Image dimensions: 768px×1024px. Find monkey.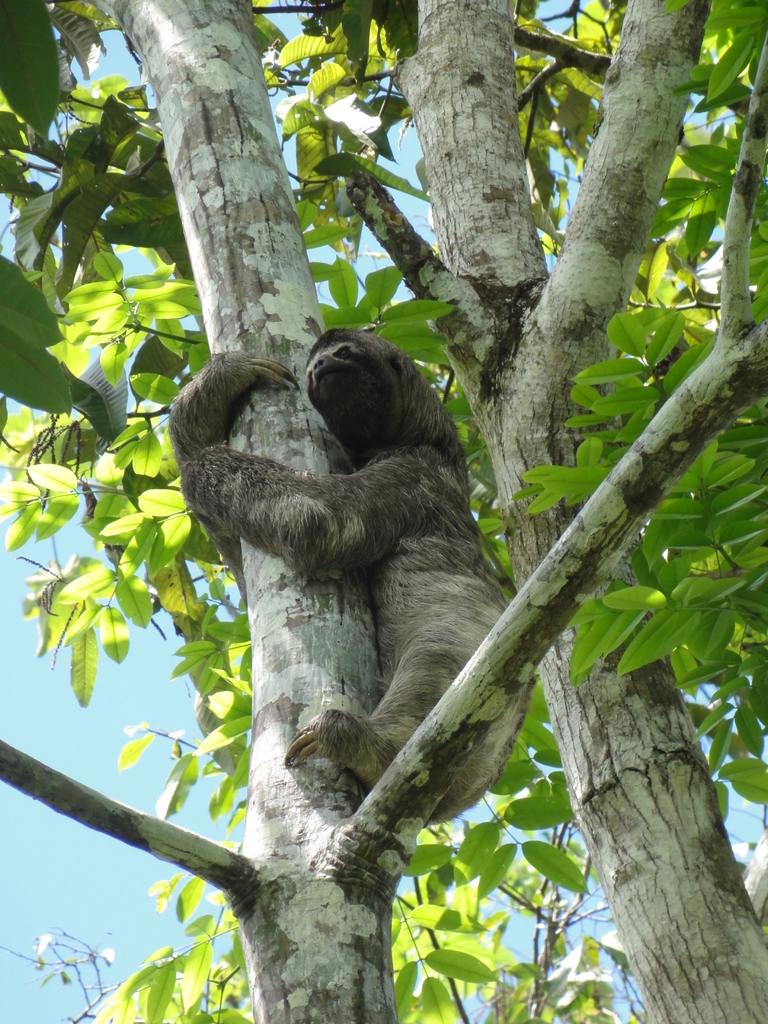
<box>163,319,588,826</box>.
